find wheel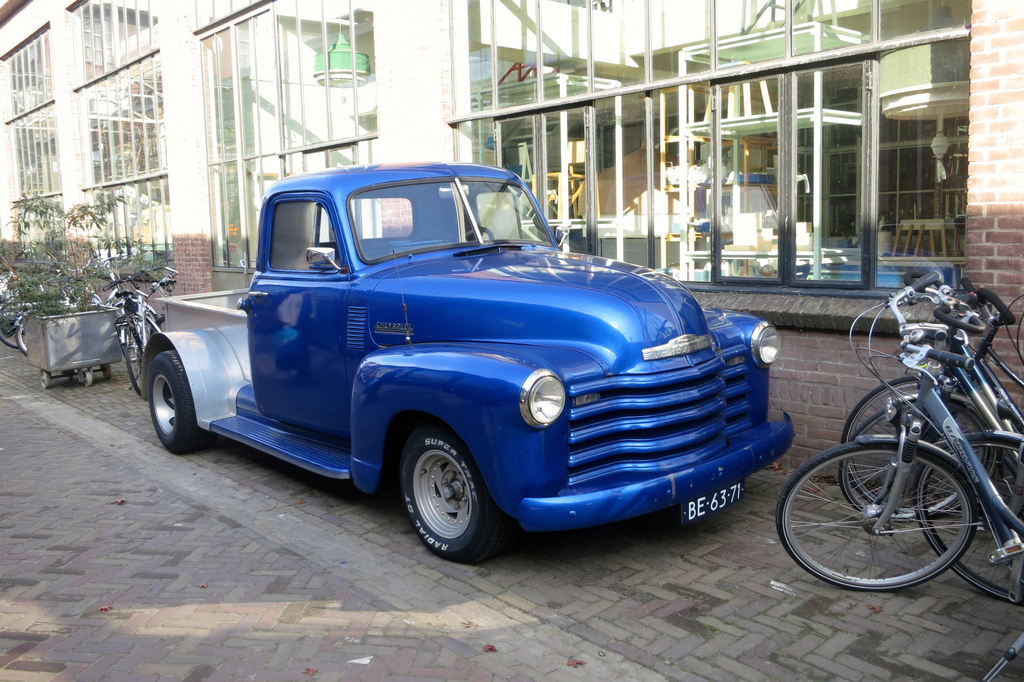
BBox(65, 372, 74, 380)
